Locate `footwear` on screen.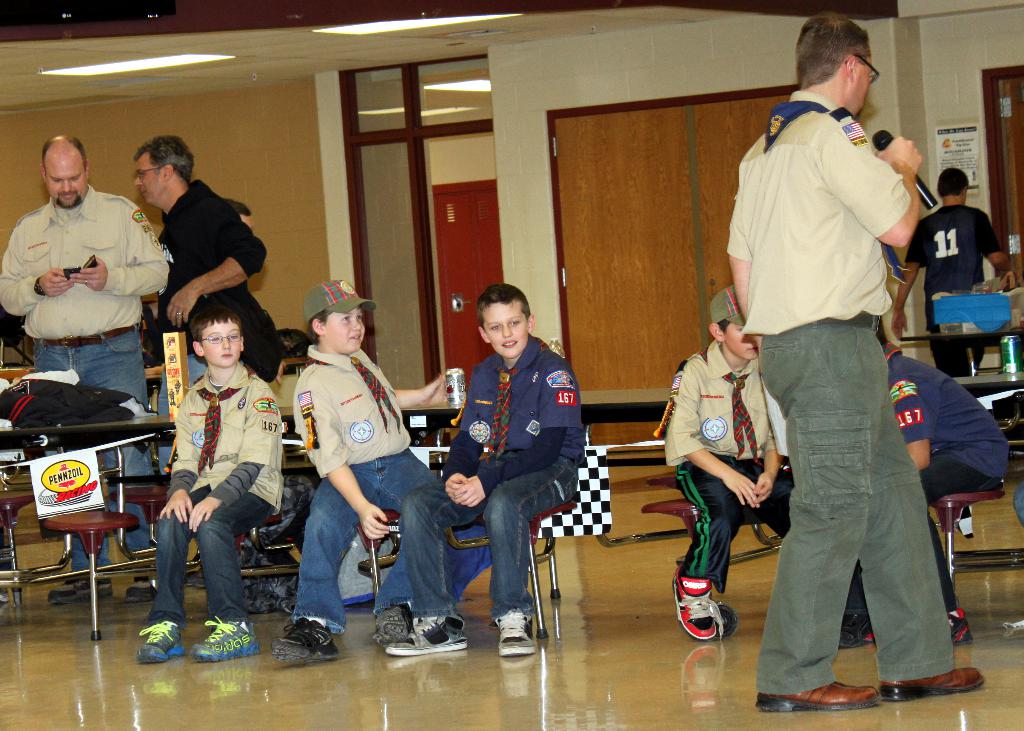
On screen at <box>269,611,339,662</box>.
